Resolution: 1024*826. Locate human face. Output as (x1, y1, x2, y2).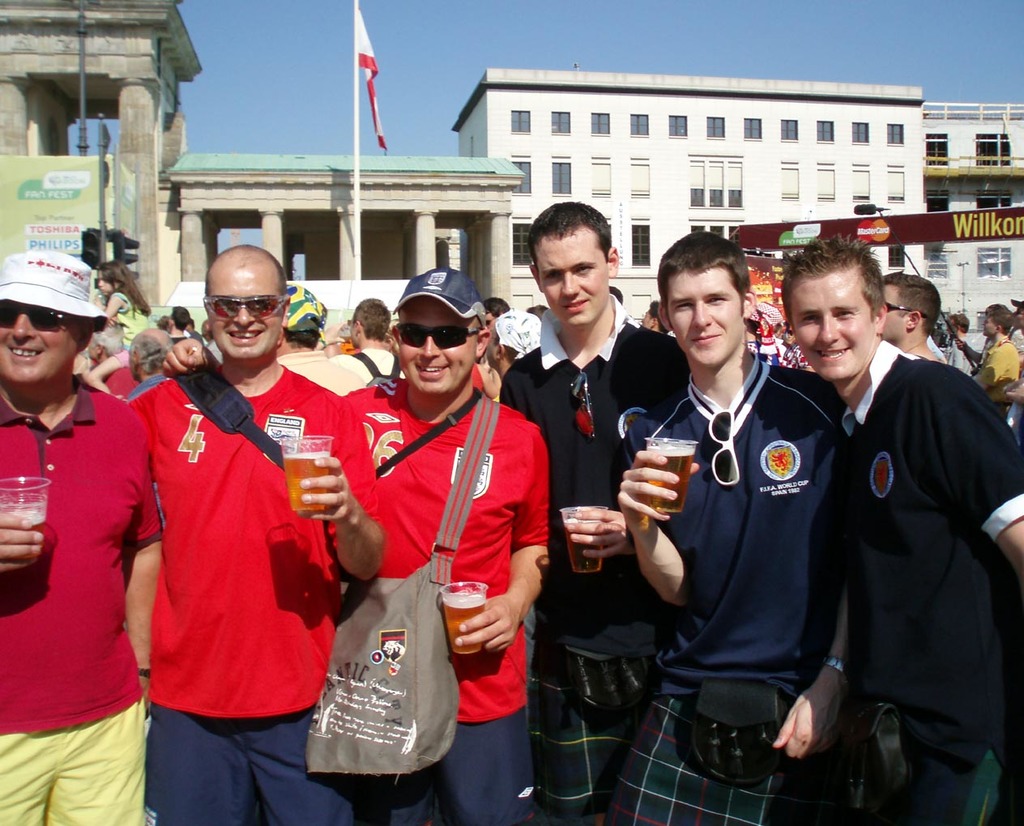
(213, 266, 286, 358).
